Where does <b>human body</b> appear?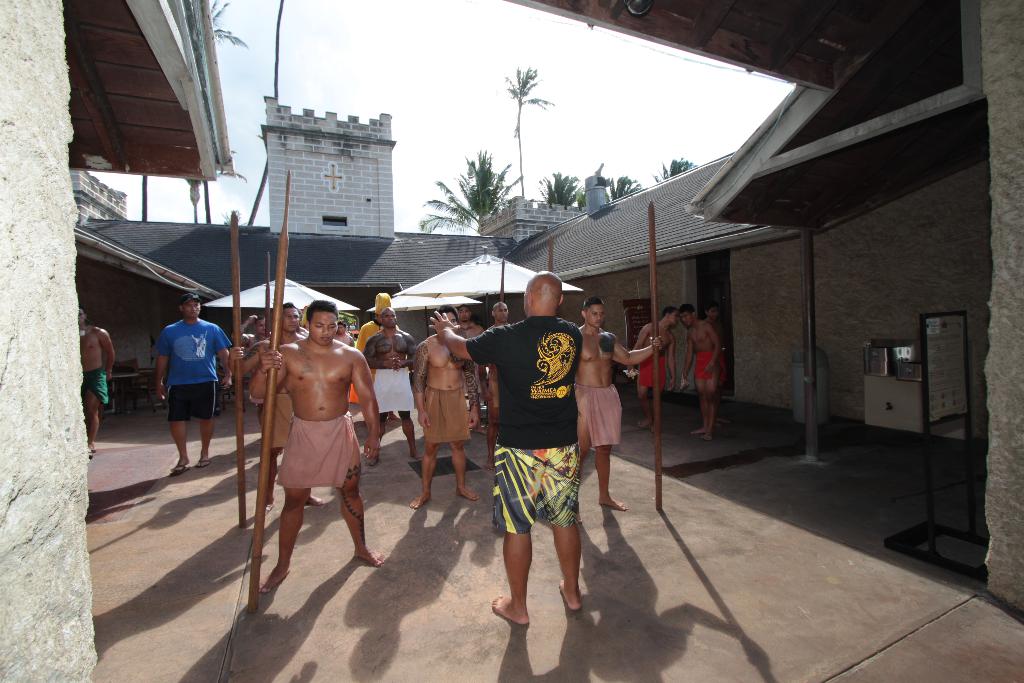
Appears at pyautogui.locateOnScreen(408, 333, 483, 511).
